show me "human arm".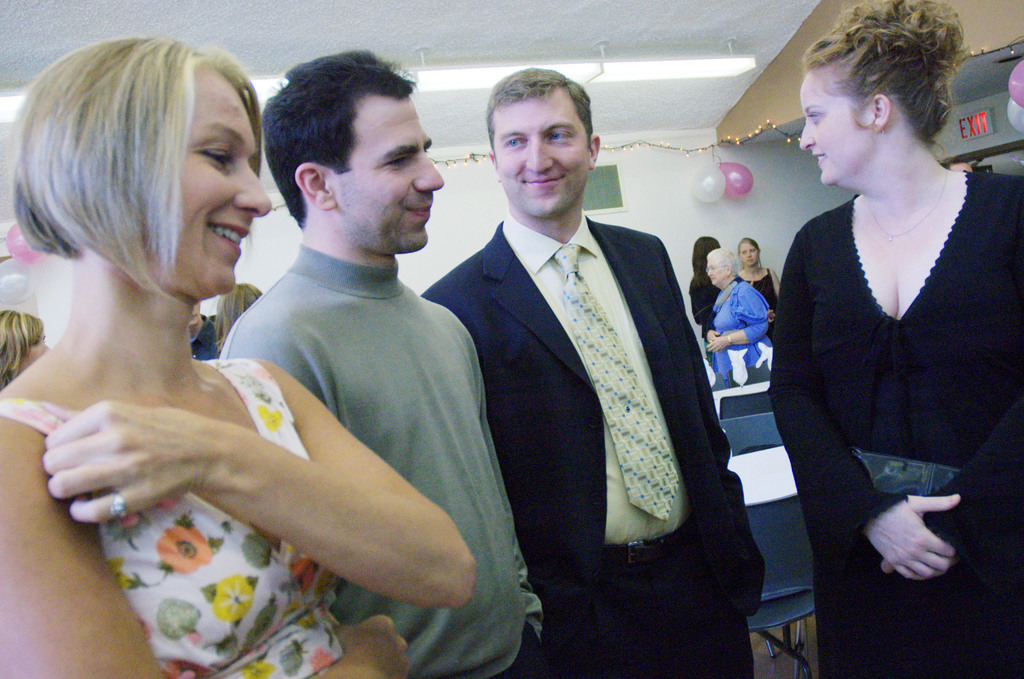
"human arm" is here: left=690, top=279, right=721, bottom=327.
